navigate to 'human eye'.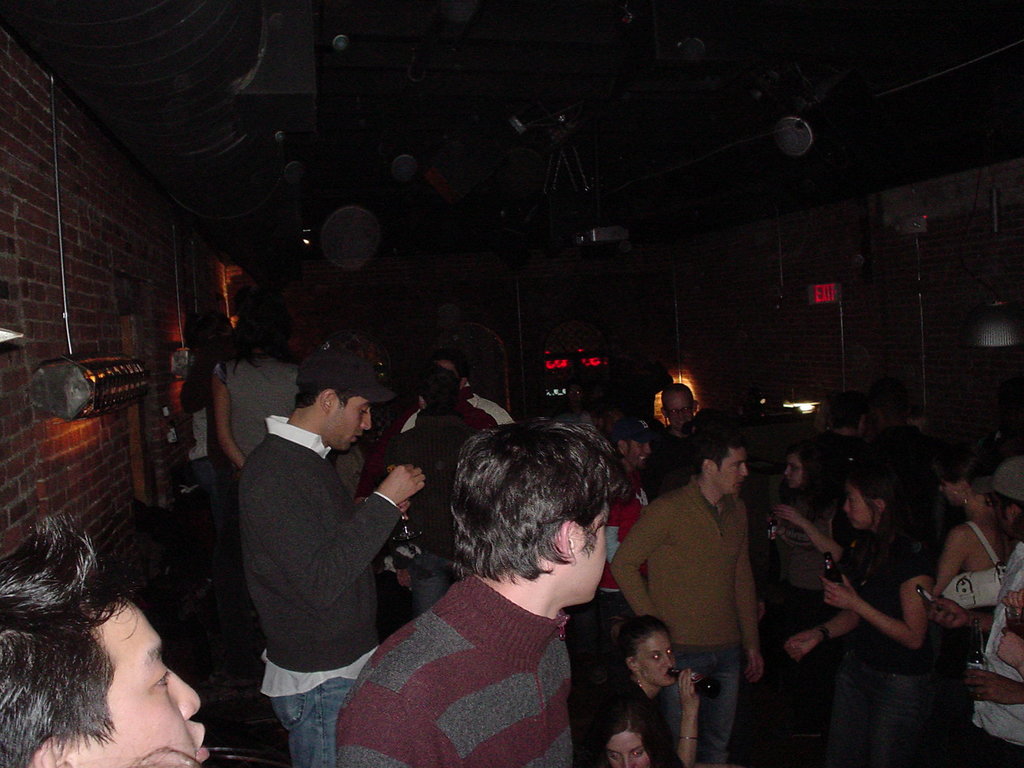
Navigation target: select_region(789, 460, 800, 475).
